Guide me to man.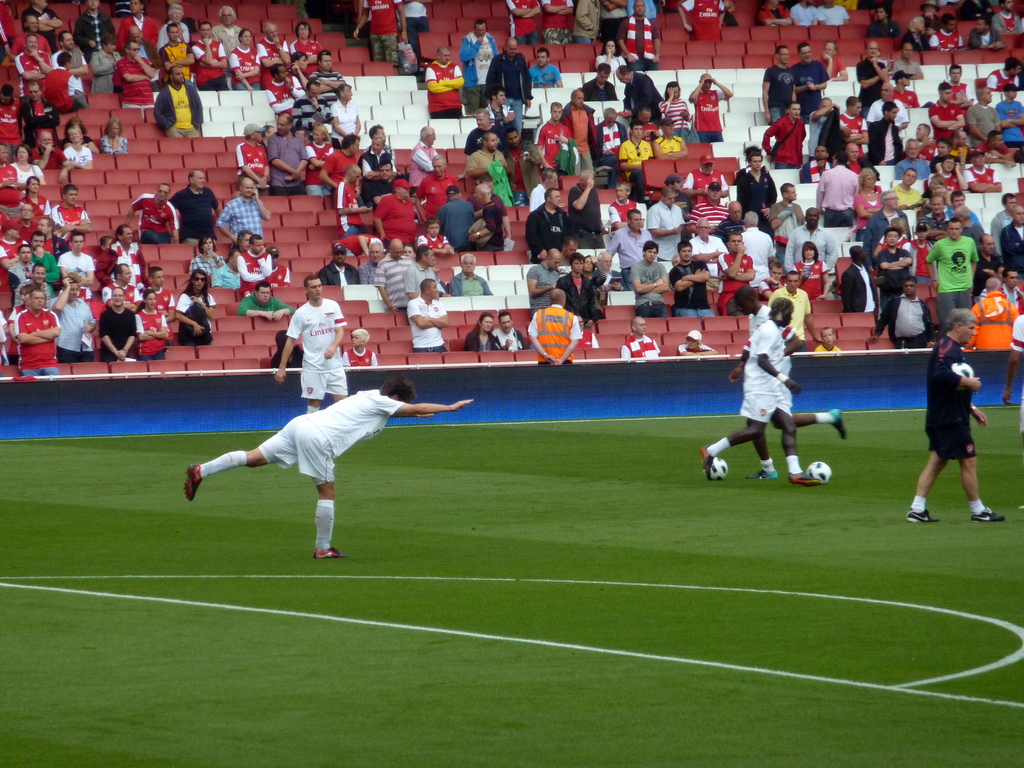
Guidance: (944,63,973,104).
